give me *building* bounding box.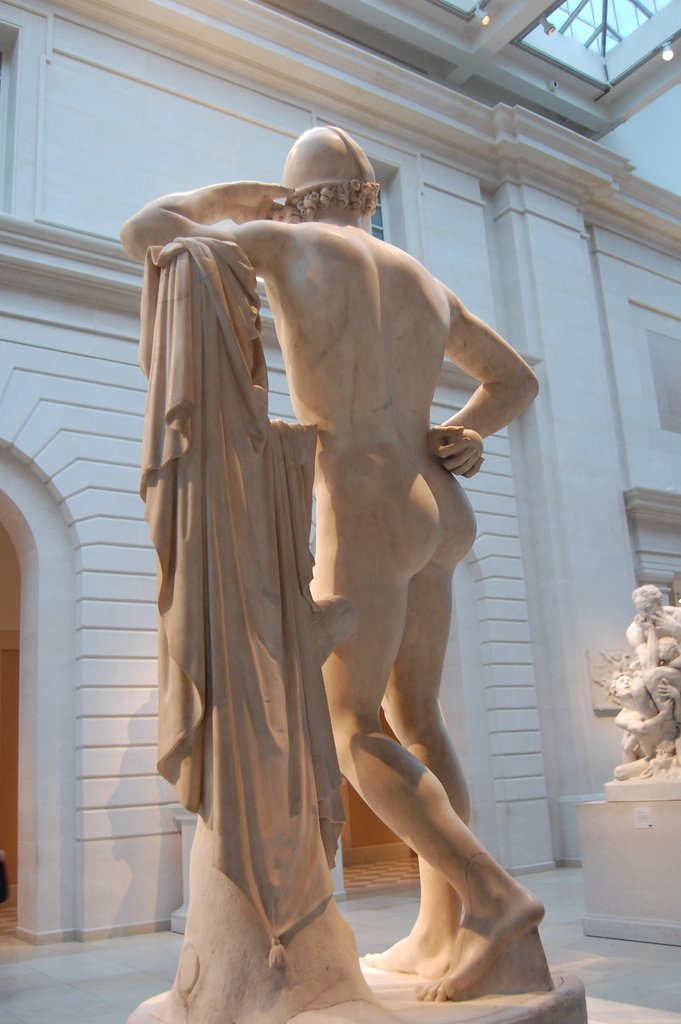
bbox=[0, 0, 680, 1023].
